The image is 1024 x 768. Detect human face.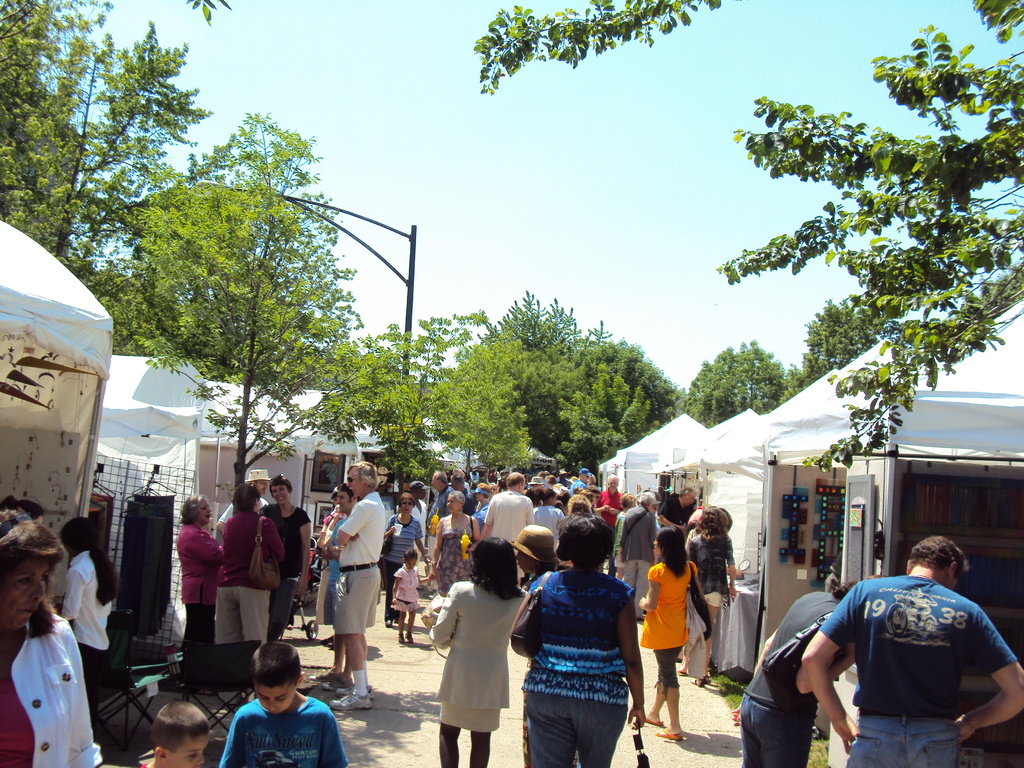
Detection: 404,557,417,568.
